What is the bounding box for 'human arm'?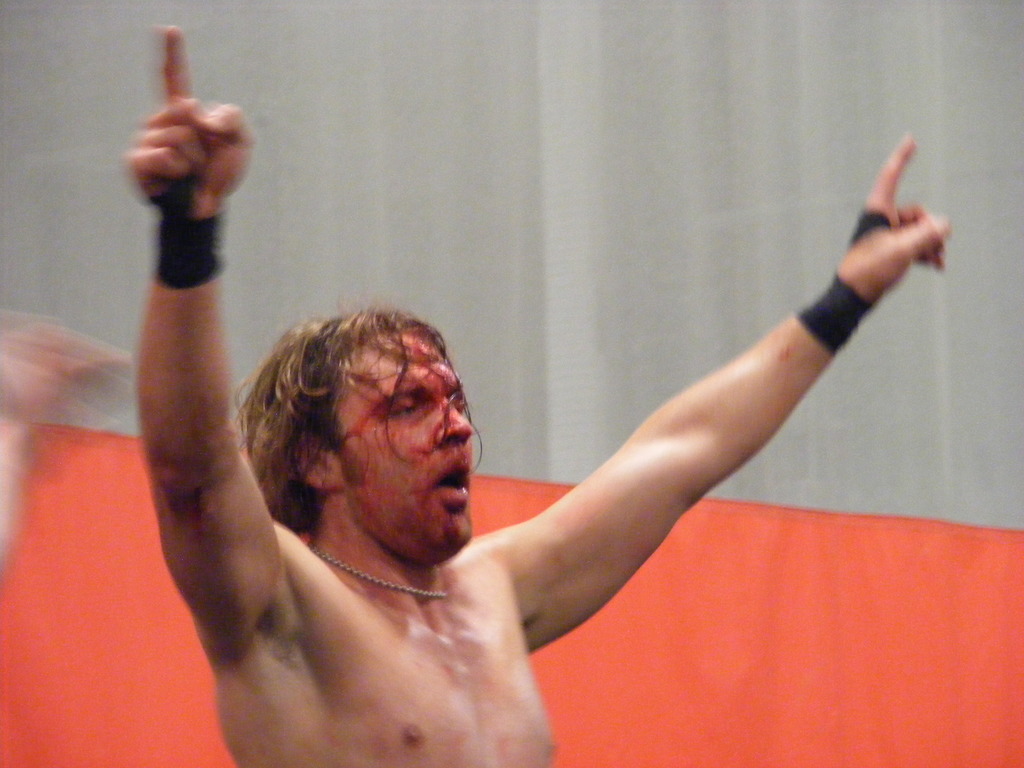
left=116, top=22, right=301, bottom=660.
